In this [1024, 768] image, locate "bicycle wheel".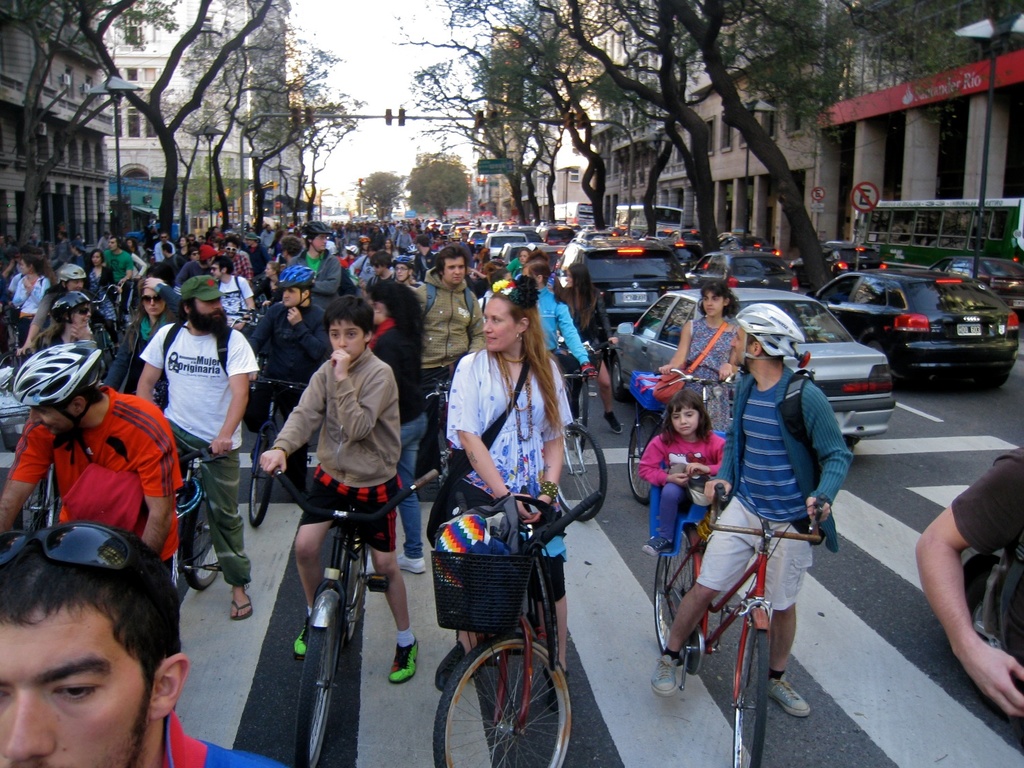
Bounding box: [x1=571, y1=378, x2=592, y2=453].
